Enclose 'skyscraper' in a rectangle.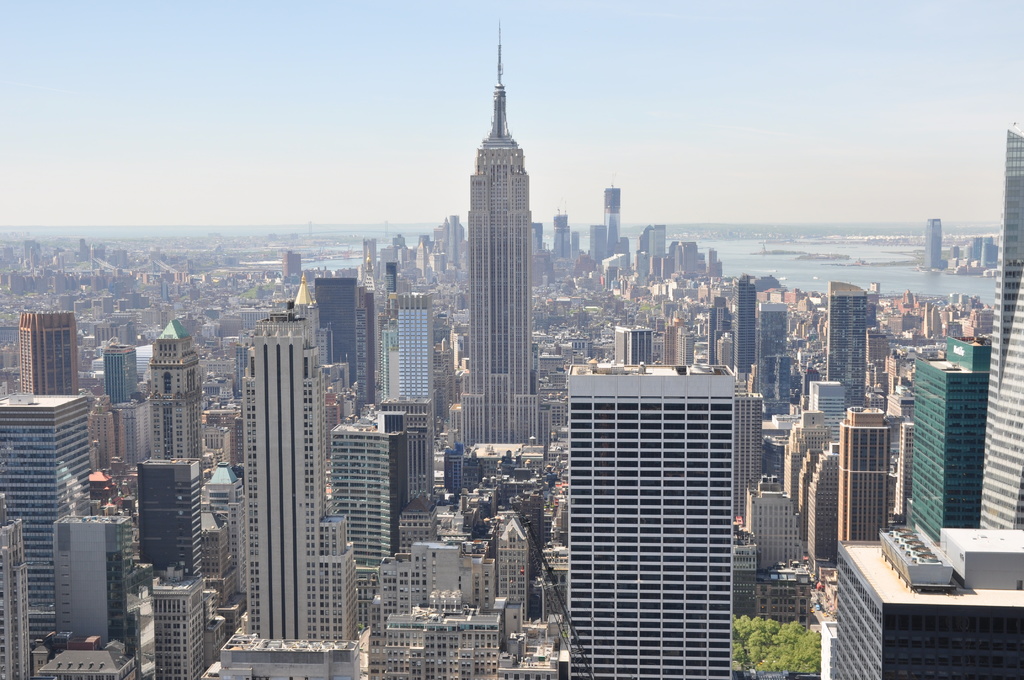
<bbox>446, 19, 550, 457</bbox>.
